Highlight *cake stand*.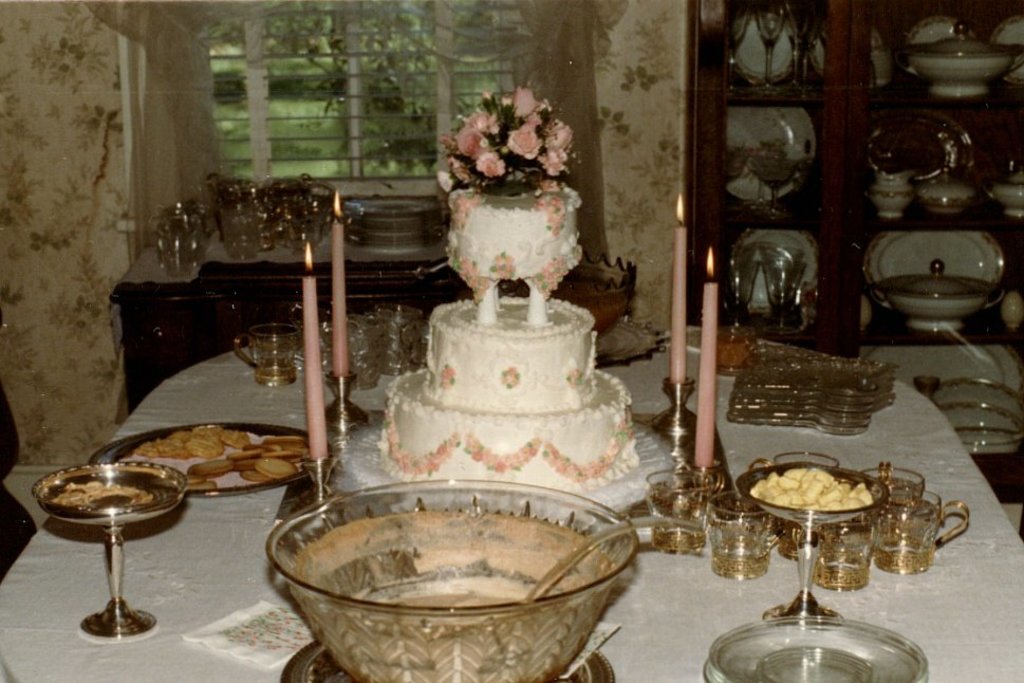
Highlighted region: 338/241/678/509.
